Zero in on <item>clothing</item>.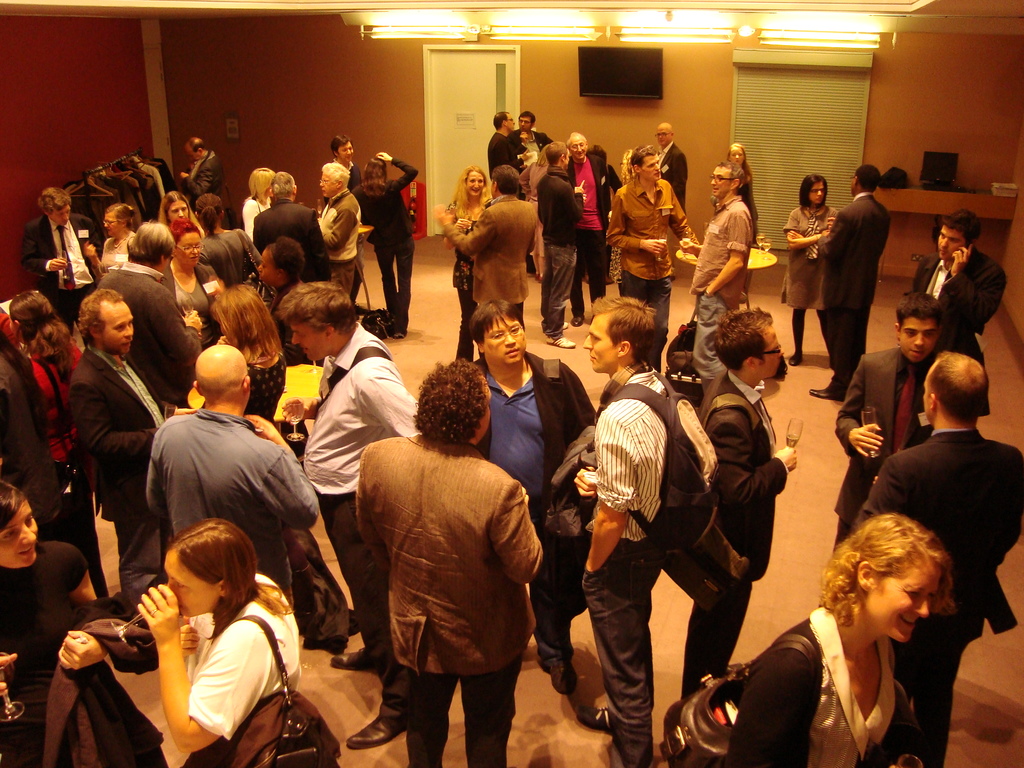
Zeroed in: x1=490 y1=135 x2=519 y2=196.
